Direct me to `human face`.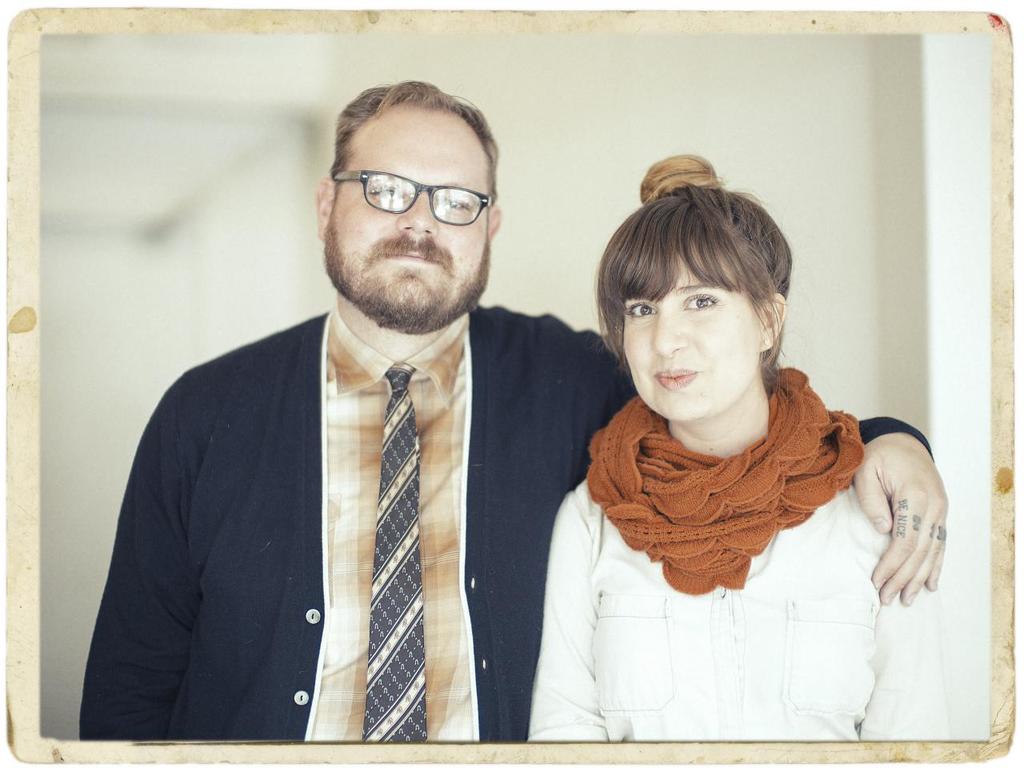
Direction: 325,106,490,334.
